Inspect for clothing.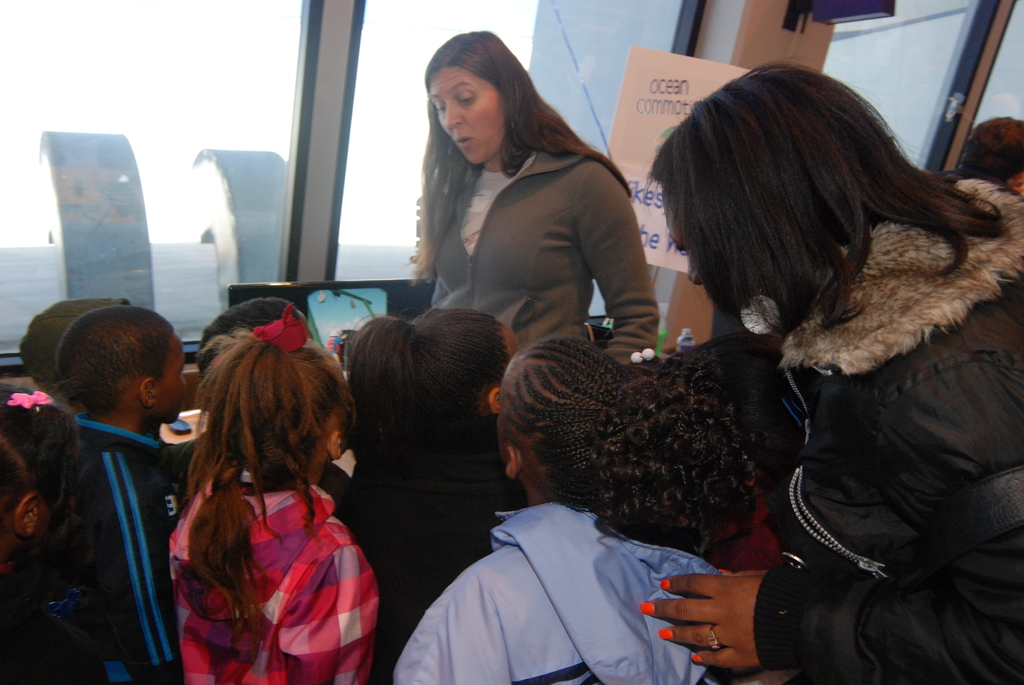
Inspection: select_region(168, 484, 376, 684).
